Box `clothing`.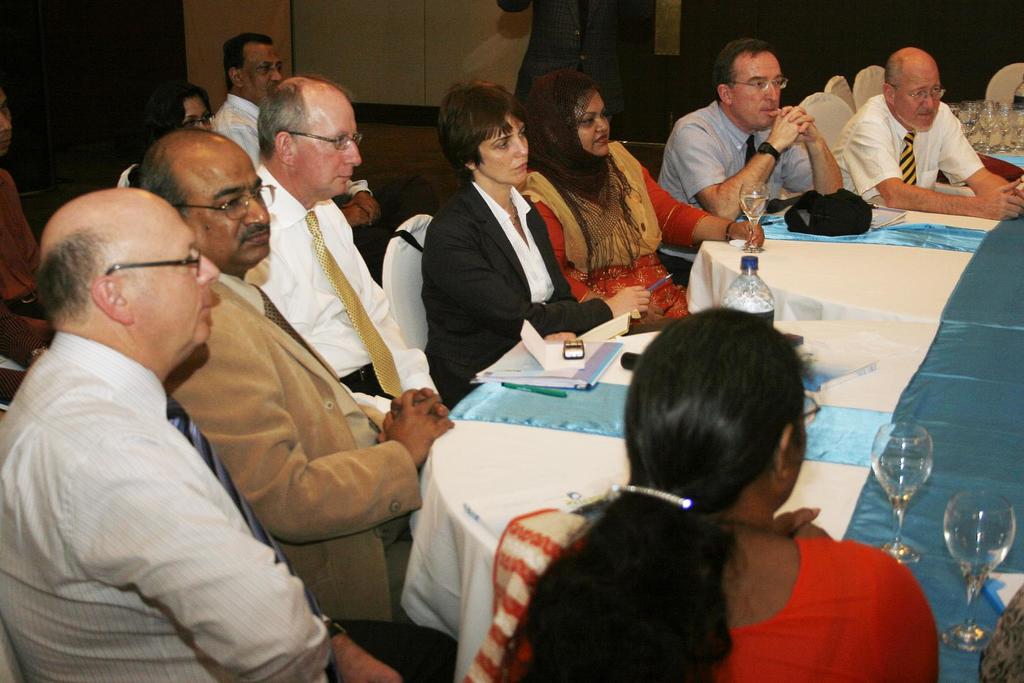
bbox=[464, 500, 949, 682].
